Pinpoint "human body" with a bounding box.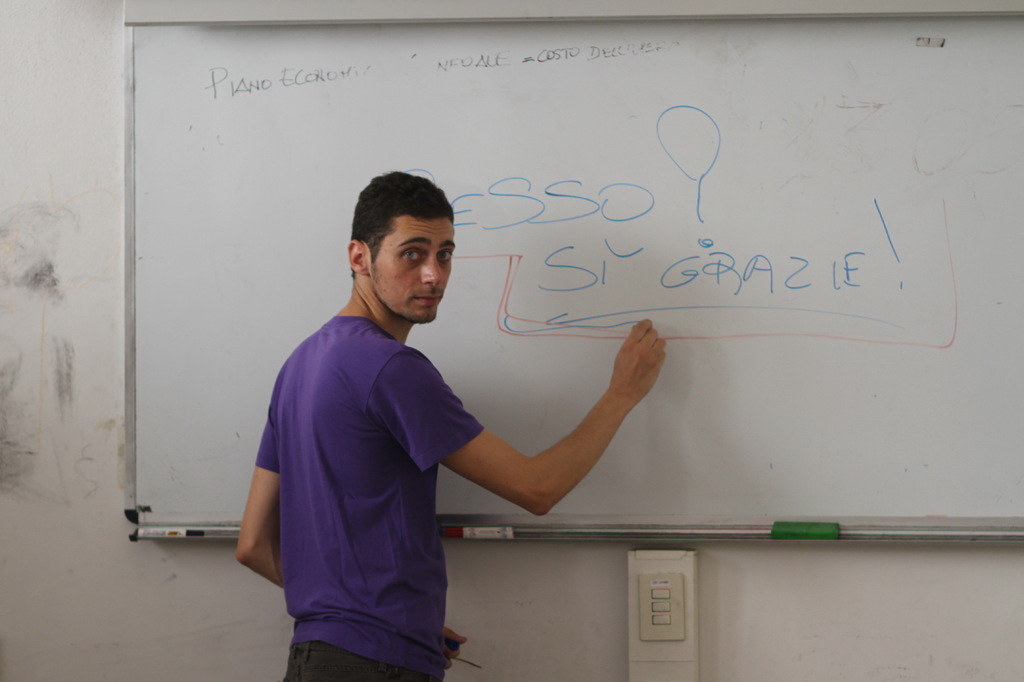
region(321, 202, 662, 667).
